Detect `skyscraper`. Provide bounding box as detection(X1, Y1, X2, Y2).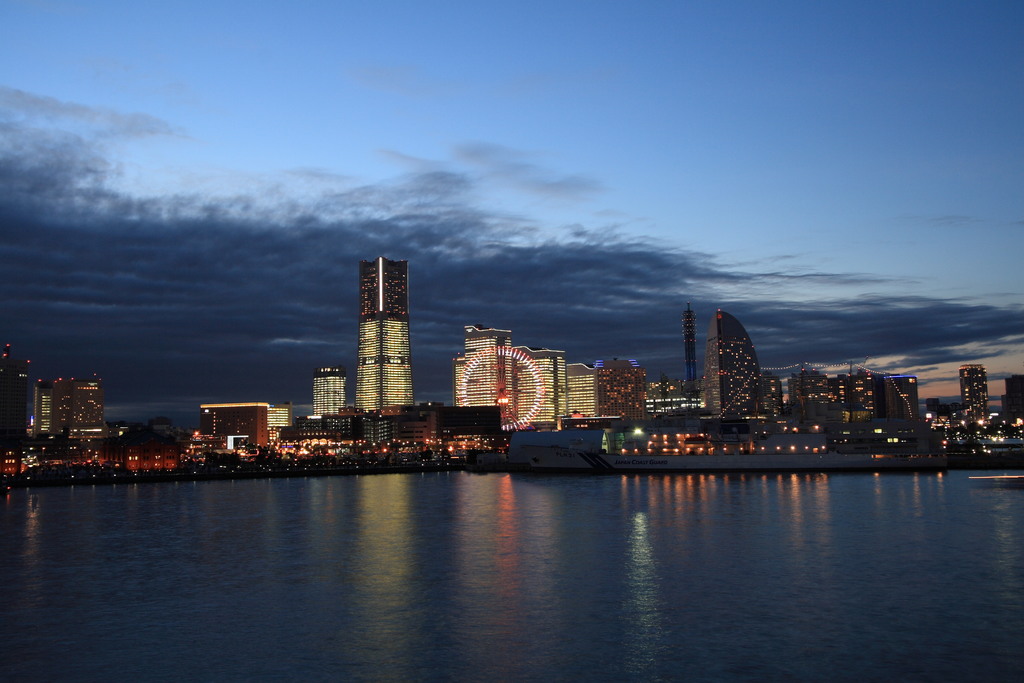
detection(309, 366, 350, 413).
